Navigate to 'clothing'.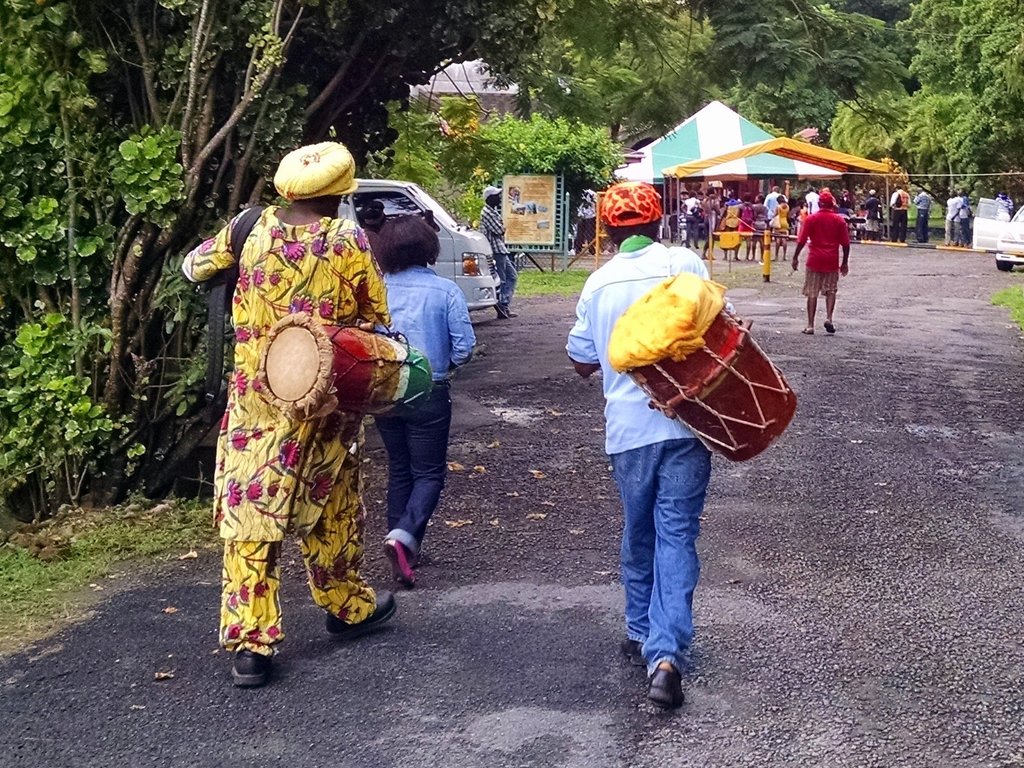
Navigation target: 476 208 518 309.
